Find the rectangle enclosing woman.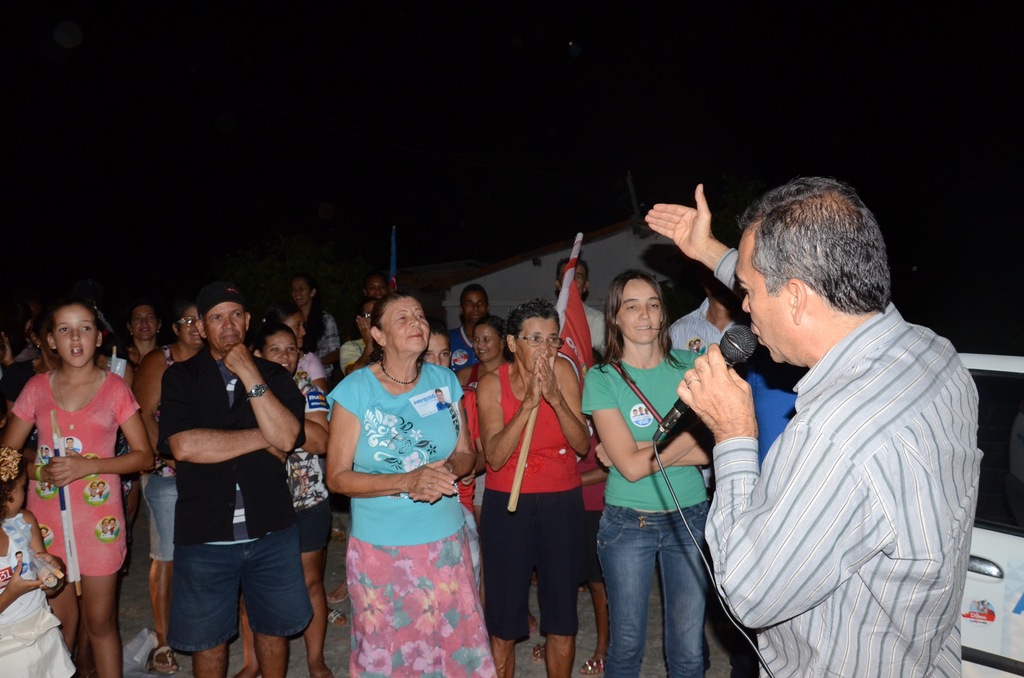
<region>479, 298, 598, 677</region>.
